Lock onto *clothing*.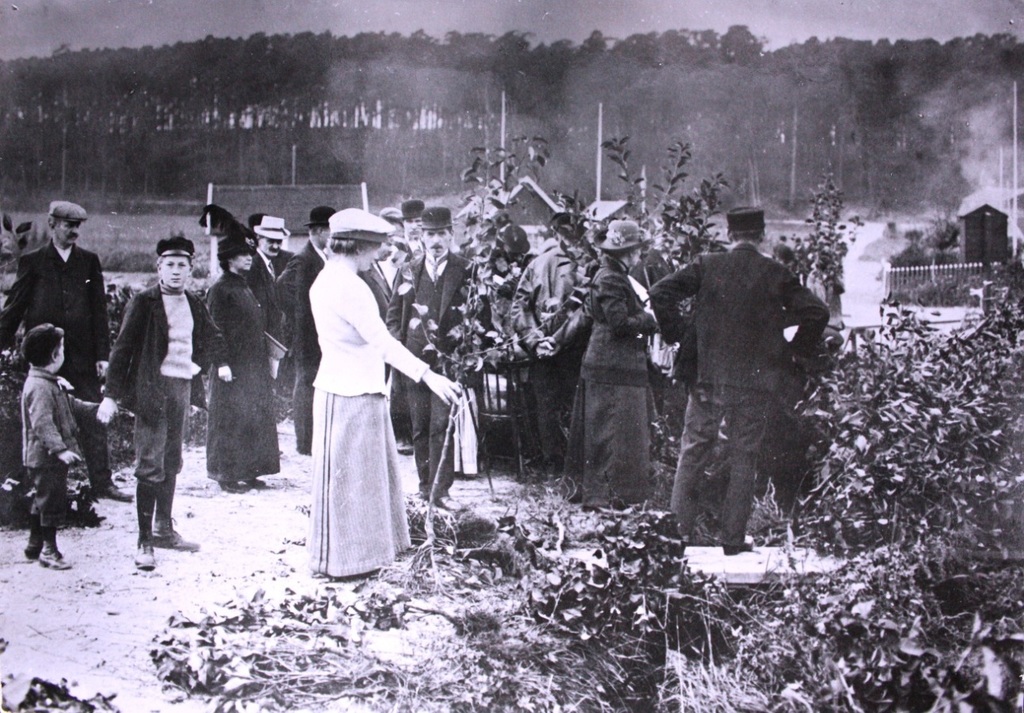
Locked: {"left": 0, "top": 237, "right": 109, "bottom": 485}.
